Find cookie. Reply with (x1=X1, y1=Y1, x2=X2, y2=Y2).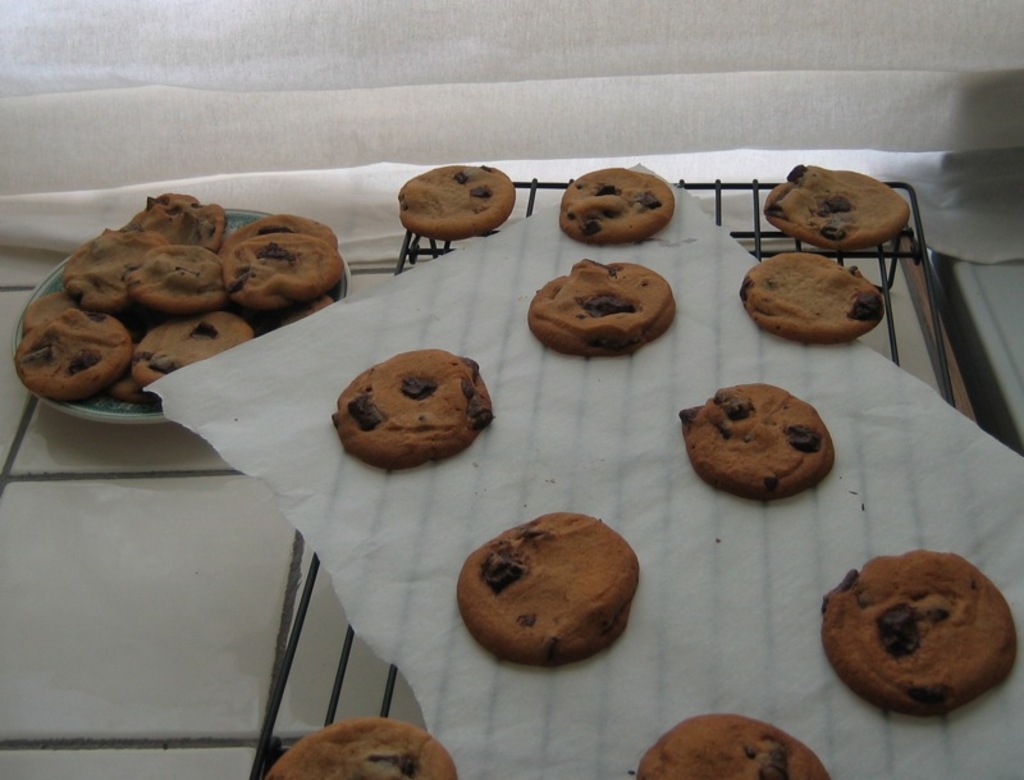
(x1=739, y1=248, x2=887, y2=345).
